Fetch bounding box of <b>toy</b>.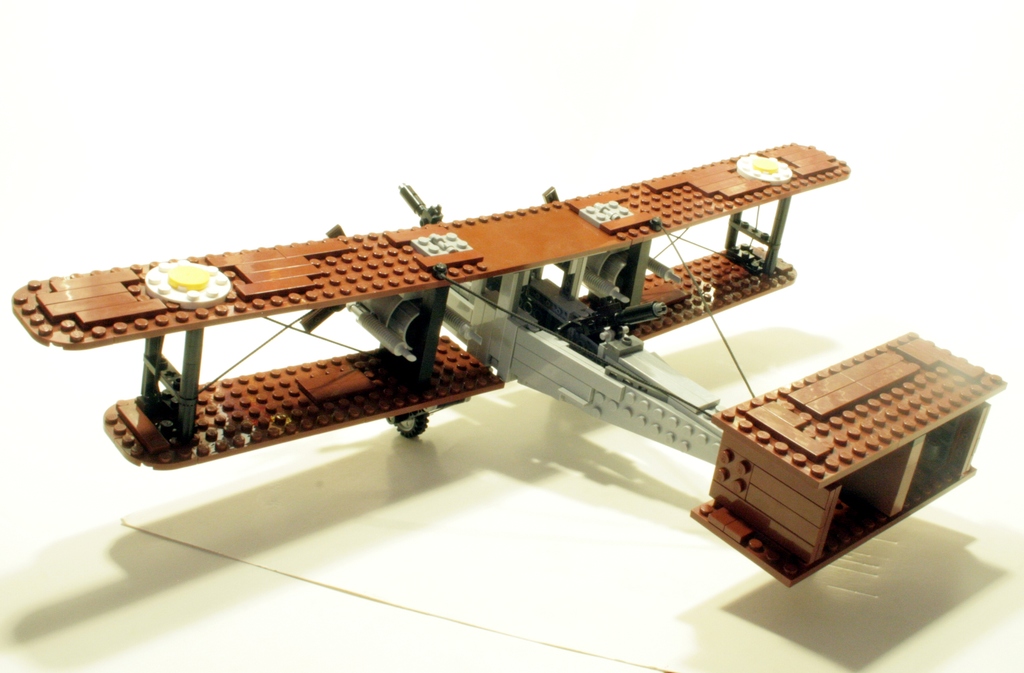
Bbox: <box>20,159,948,576</box>.
